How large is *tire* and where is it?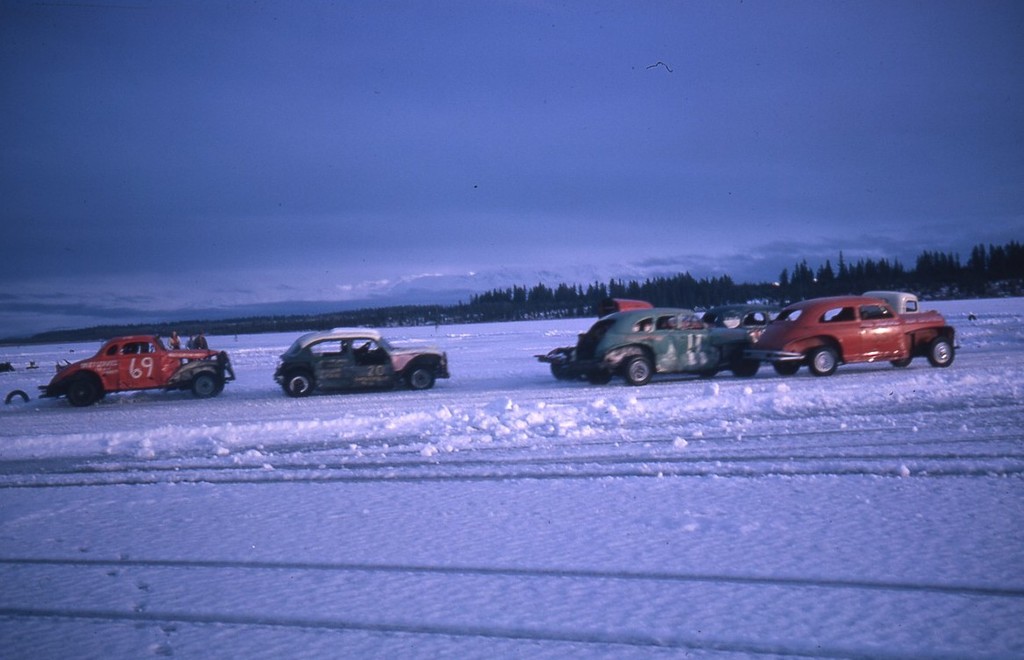
Bounding box: 190/375/220/398.
